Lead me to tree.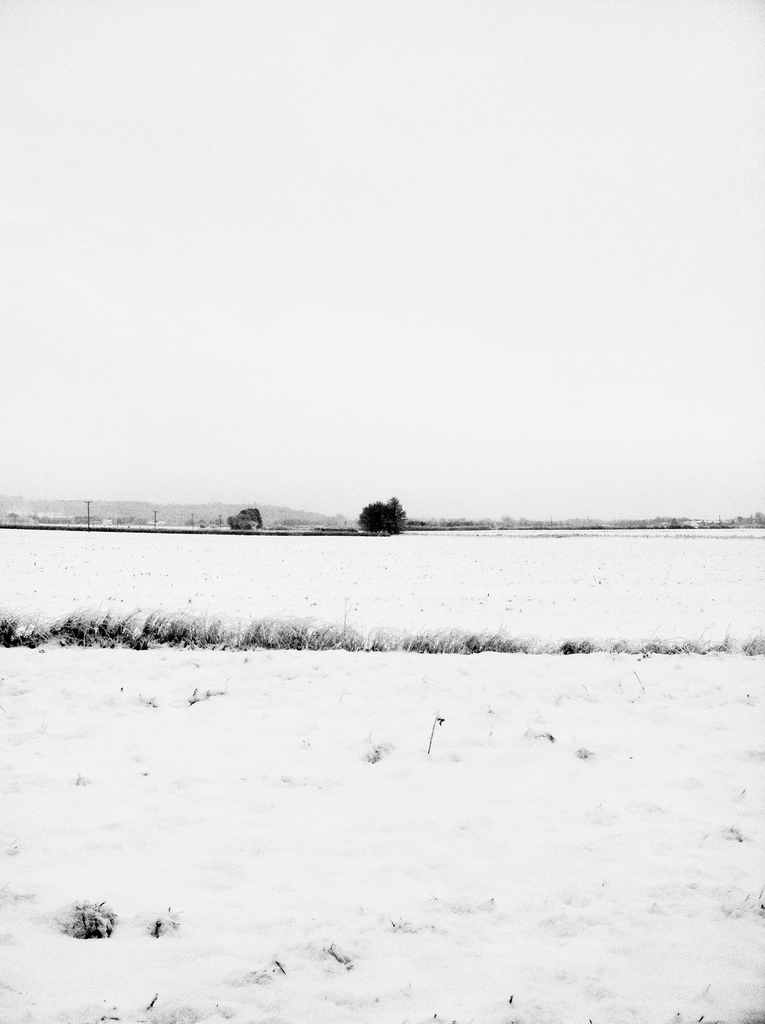
Lead to crop(230, 501, 264, 534).
